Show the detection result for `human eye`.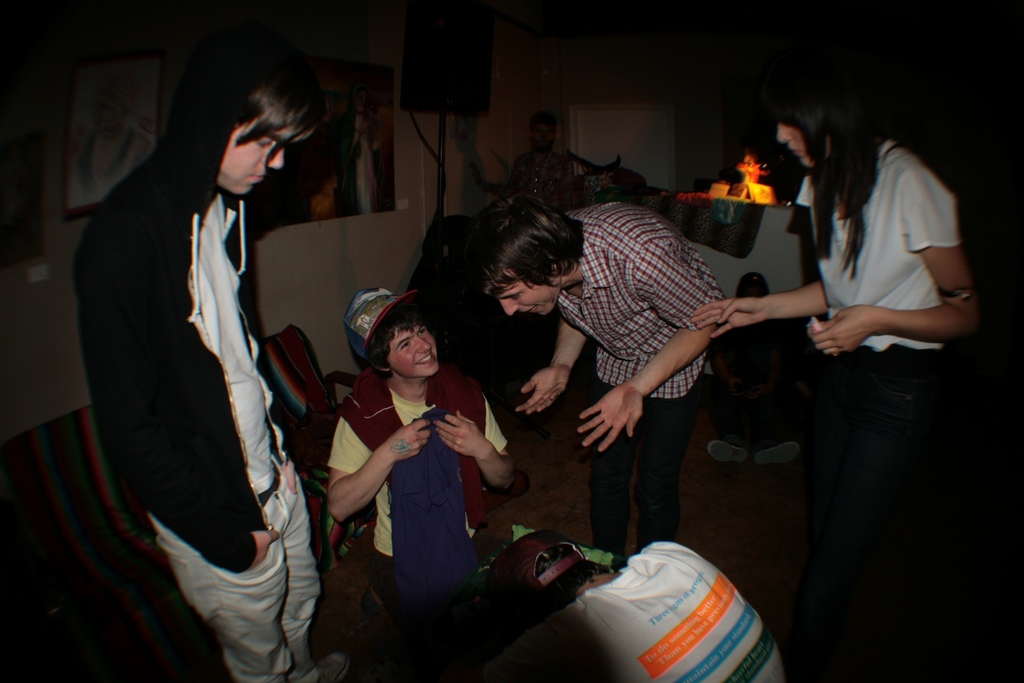
417/328/428/341.
